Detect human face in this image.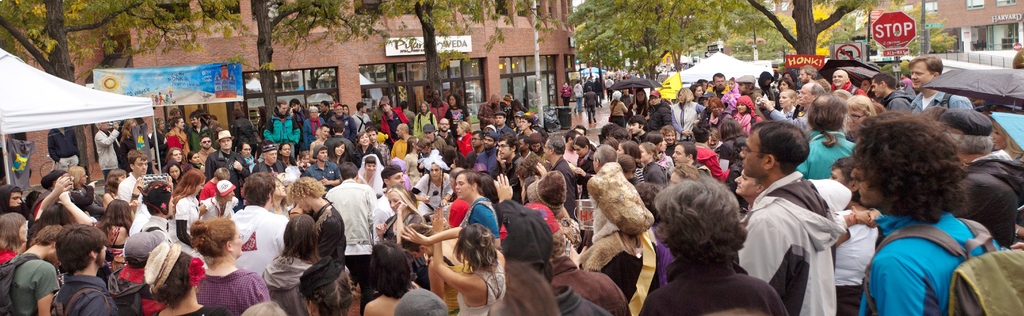
Detection: <bbox>780, 90, 788, 108</bbox>.
